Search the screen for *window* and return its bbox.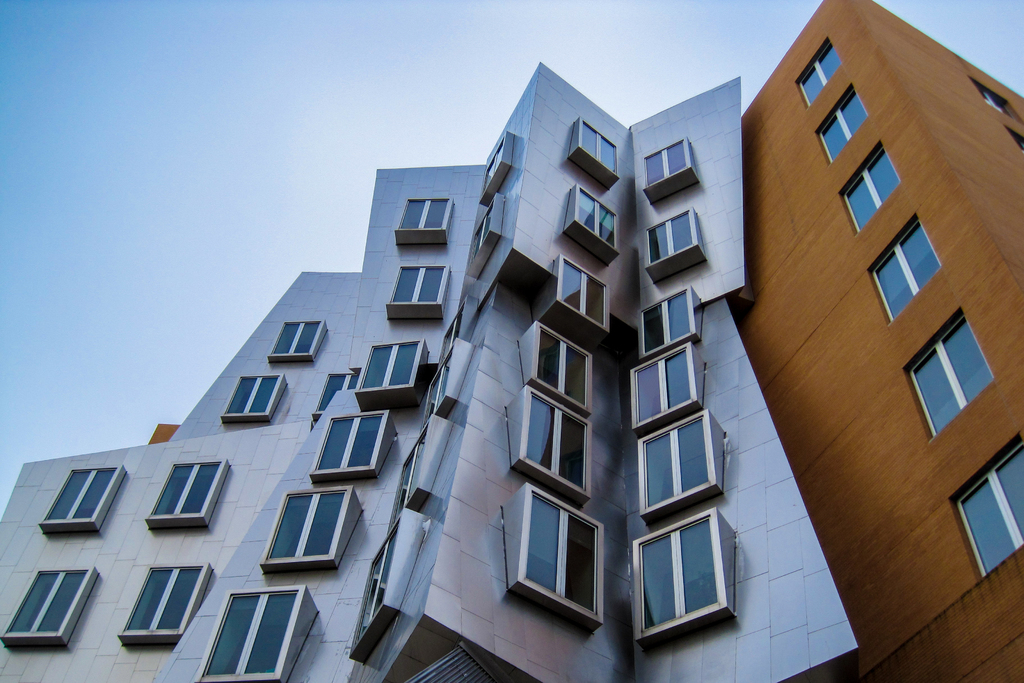
Found: <region>557, 253, 605, 327</region>.
